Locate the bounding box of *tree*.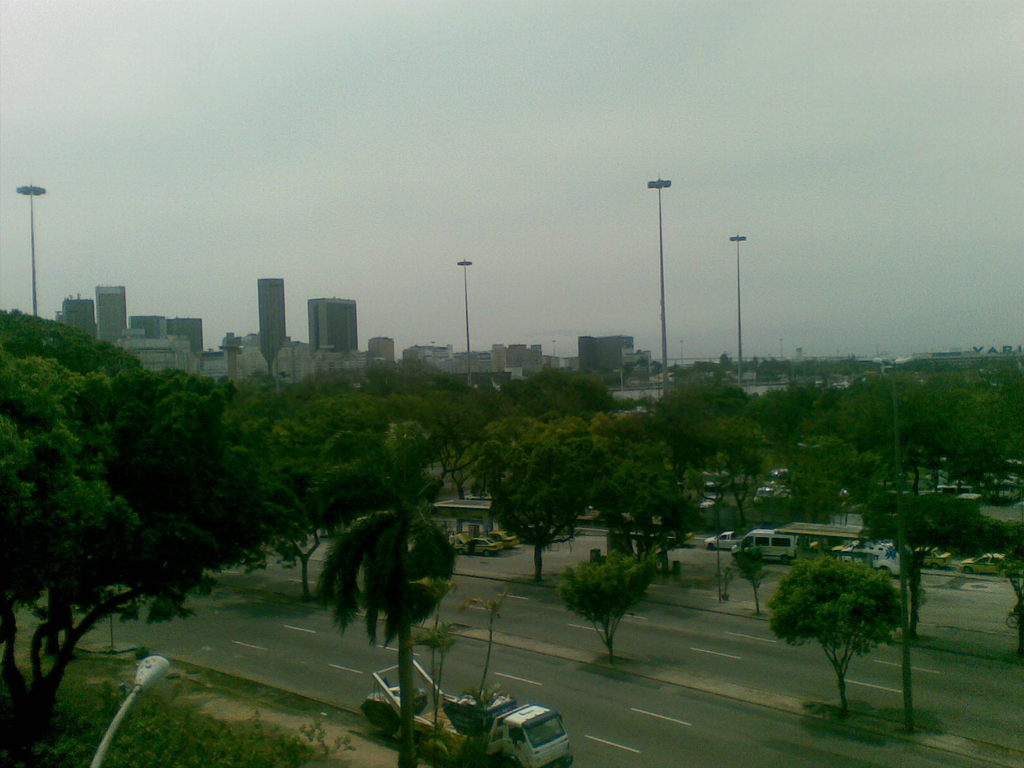
Bounding box: region(0, 311, 1023, 750).
